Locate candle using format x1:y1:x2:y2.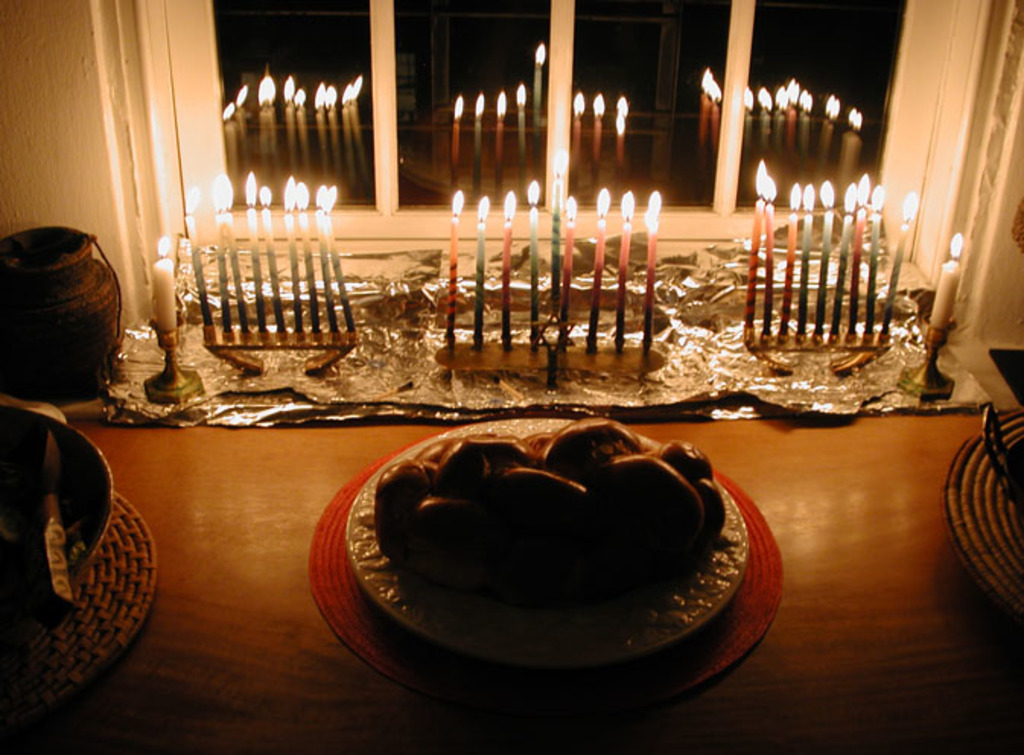
339:104:351:166.
